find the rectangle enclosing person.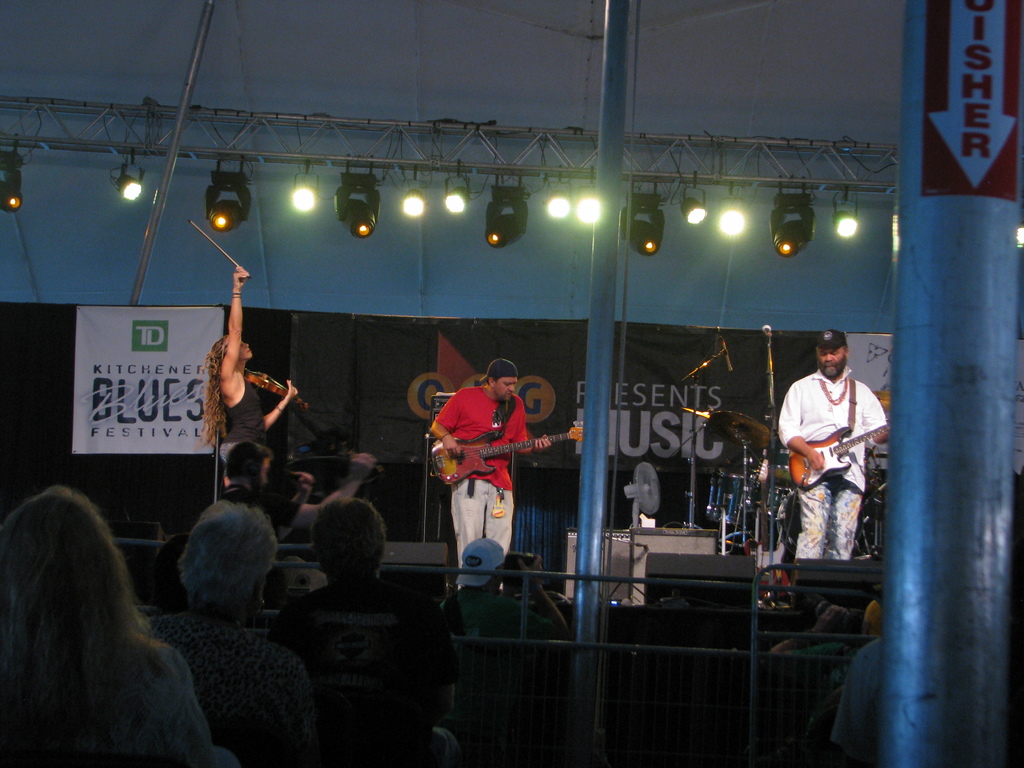
bbox=[214, 441, 380, 593].
